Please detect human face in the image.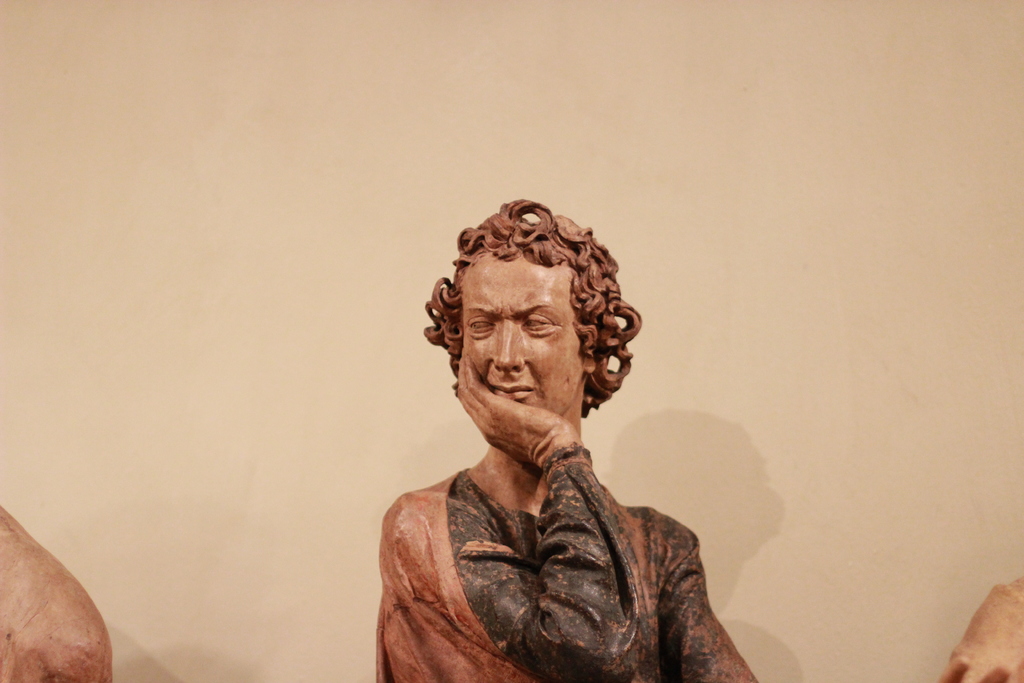
(x1=463, y1=259, x2=584, y2=424).
